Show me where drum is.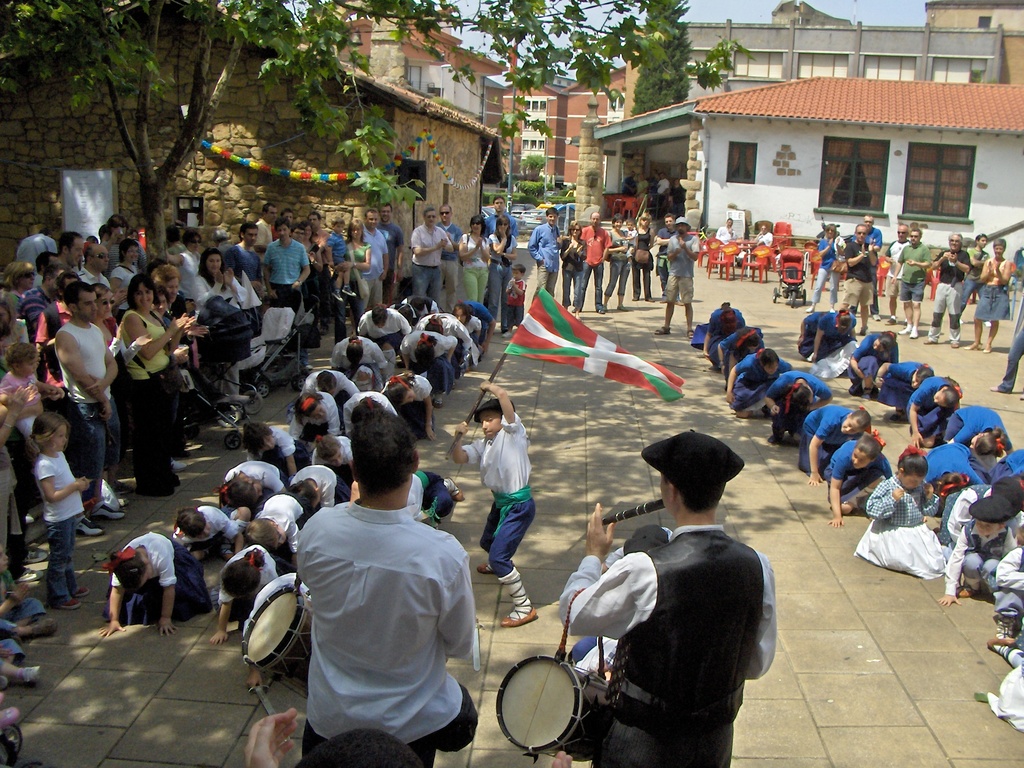
drum is at [x1=244, y1=588, x2=312, y2=684].
